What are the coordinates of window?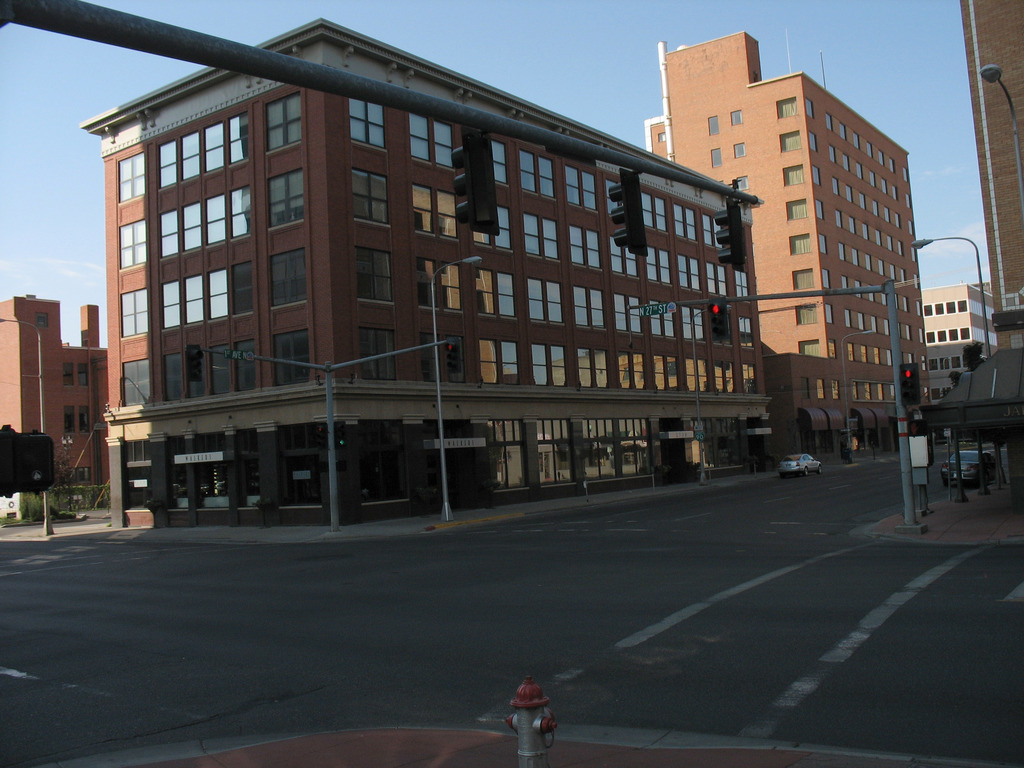
bbox=[863, 252, 871, 273].
